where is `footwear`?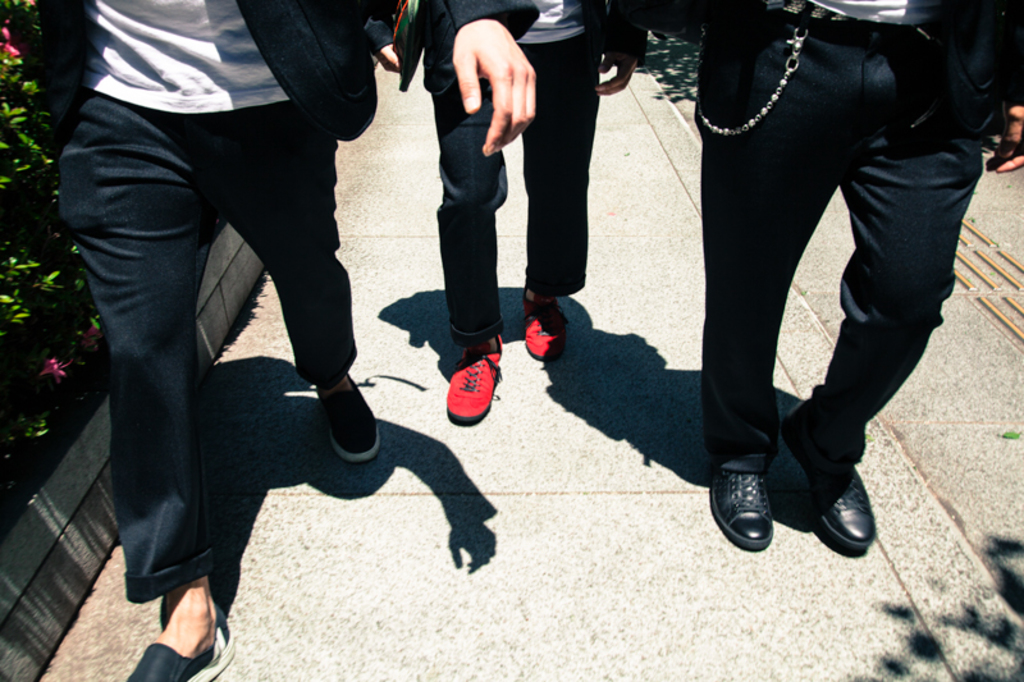
rect(440, 330, 503, 422).
